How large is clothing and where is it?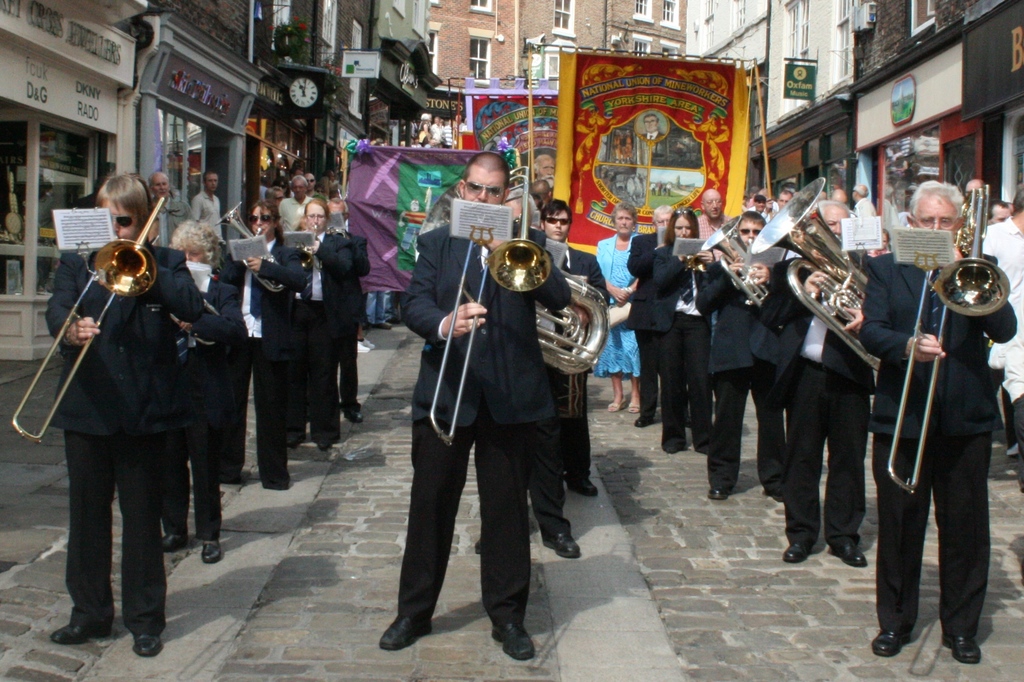
Bounding box: left=214, top=241, right=304, bottom=473.
